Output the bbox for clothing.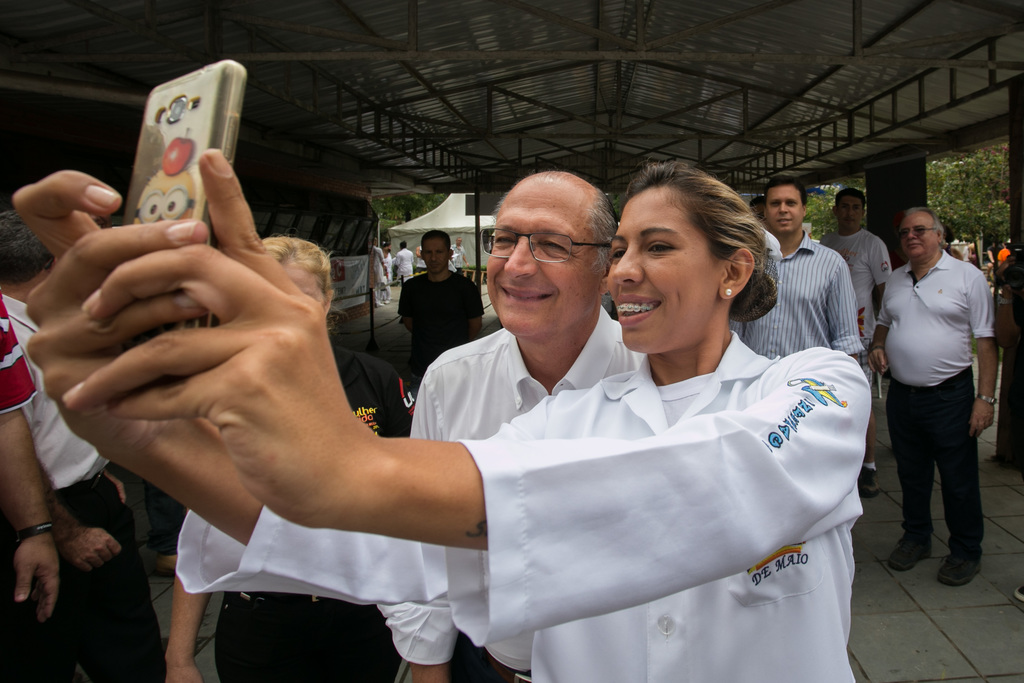
BBox(0, 225, 1023, 682).
